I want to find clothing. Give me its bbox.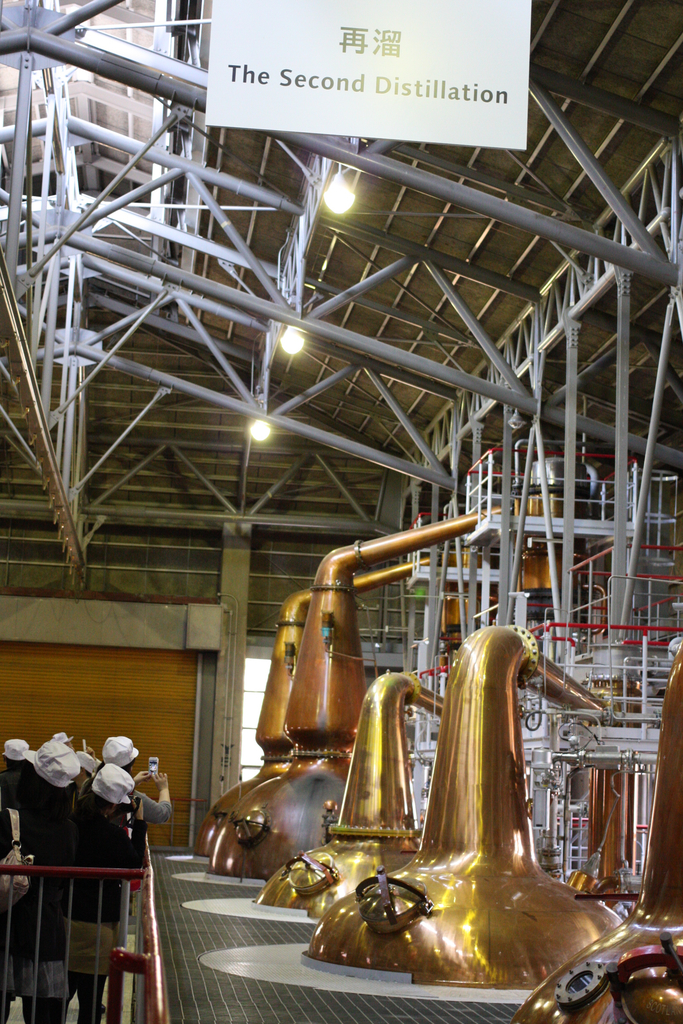
left=0, top=748, right=142, bottom=915.
